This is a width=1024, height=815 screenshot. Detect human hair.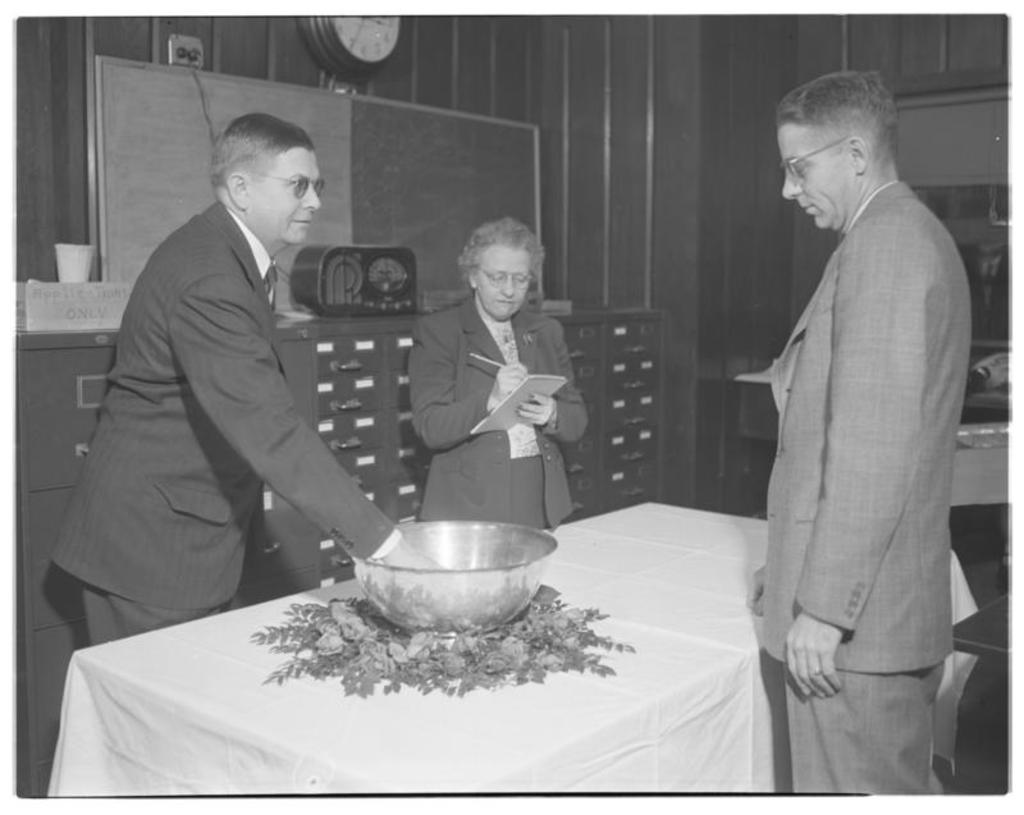
select_region(457, 216, 550, 320).
